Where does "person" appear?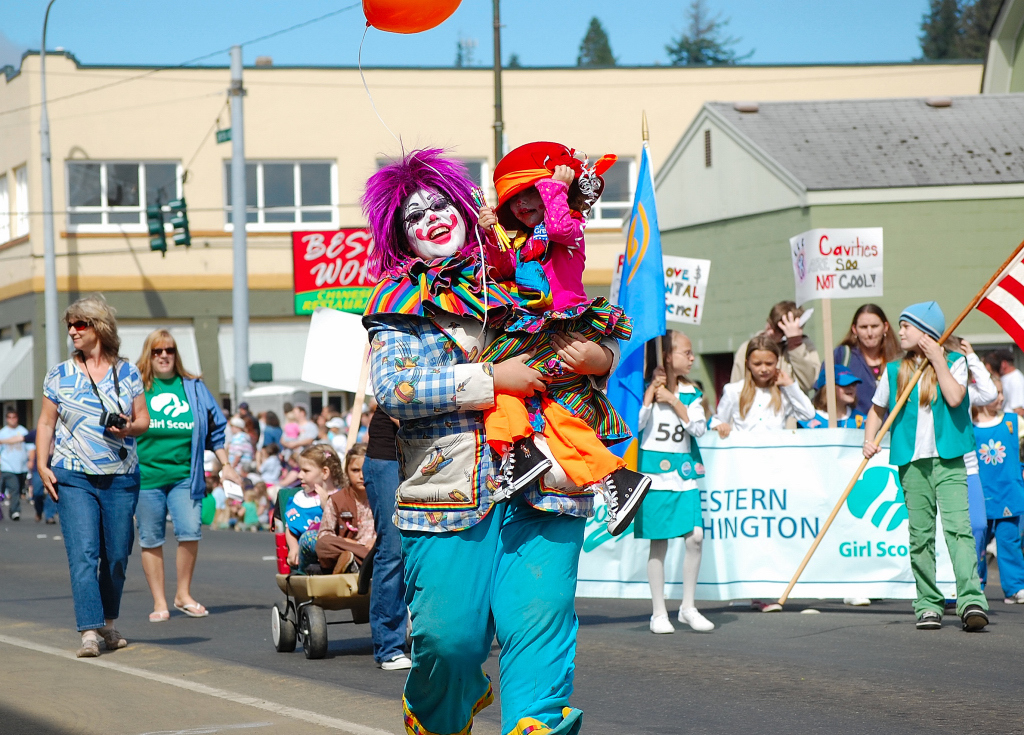
Appears at l=474, t=141, r=654, b=535.
